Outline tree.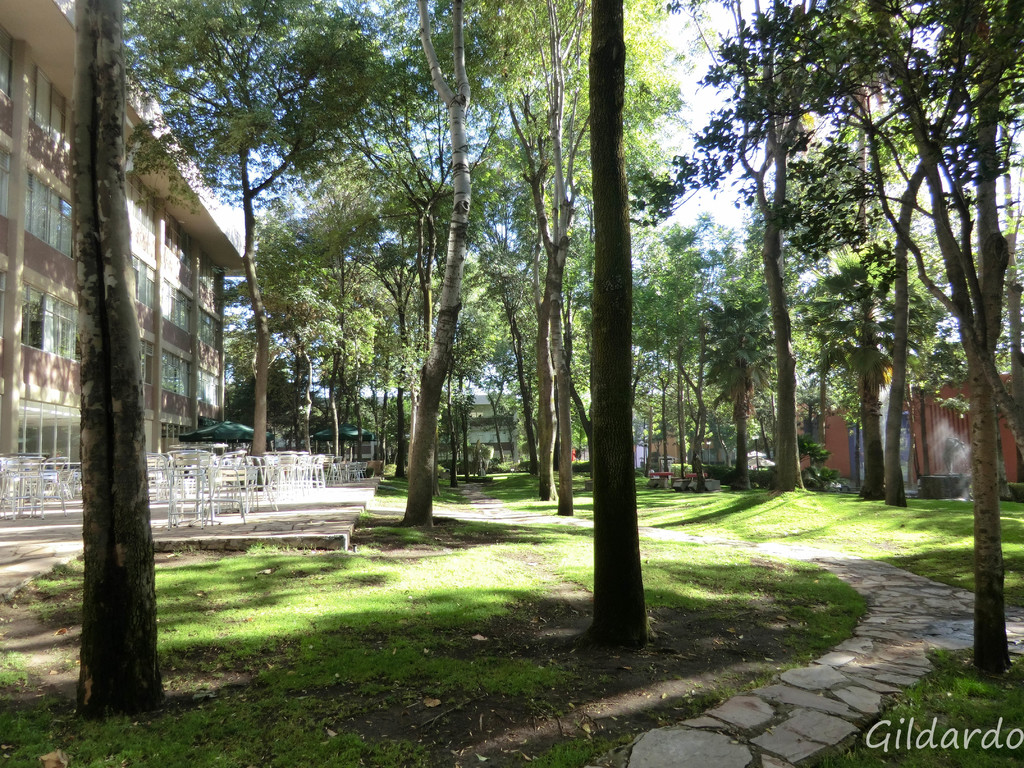
Outline: [x1=123, y1=0, x2=357, y2=488].
